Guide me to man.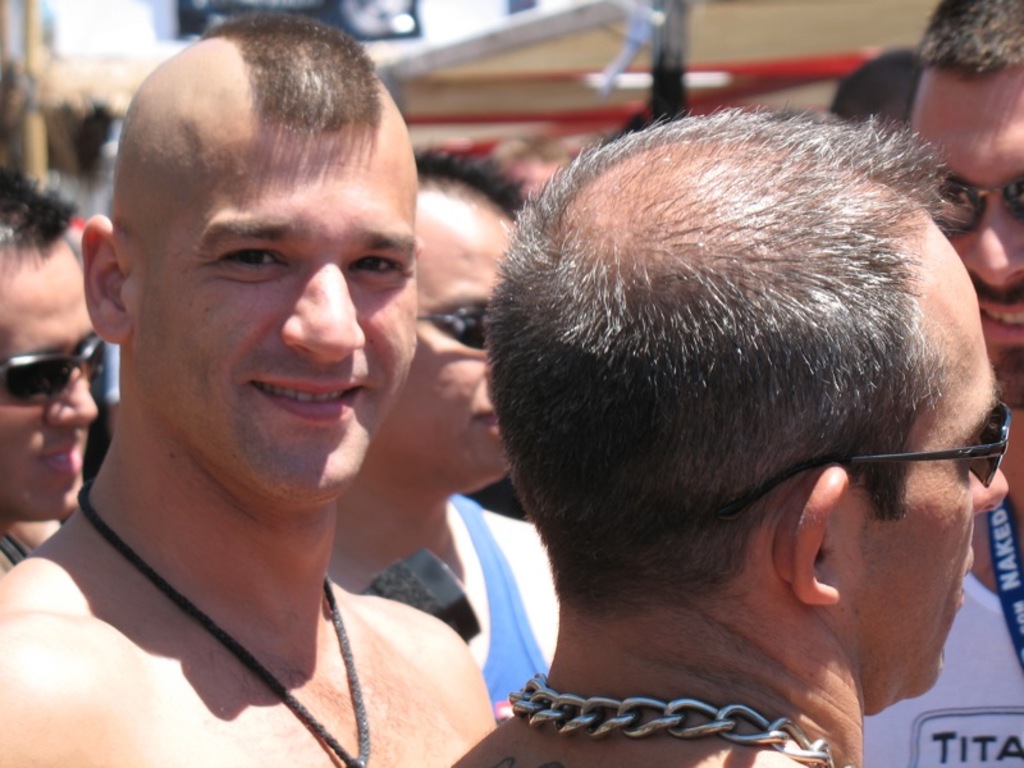
Guidance: Rect(0, 166, 100, 576).
